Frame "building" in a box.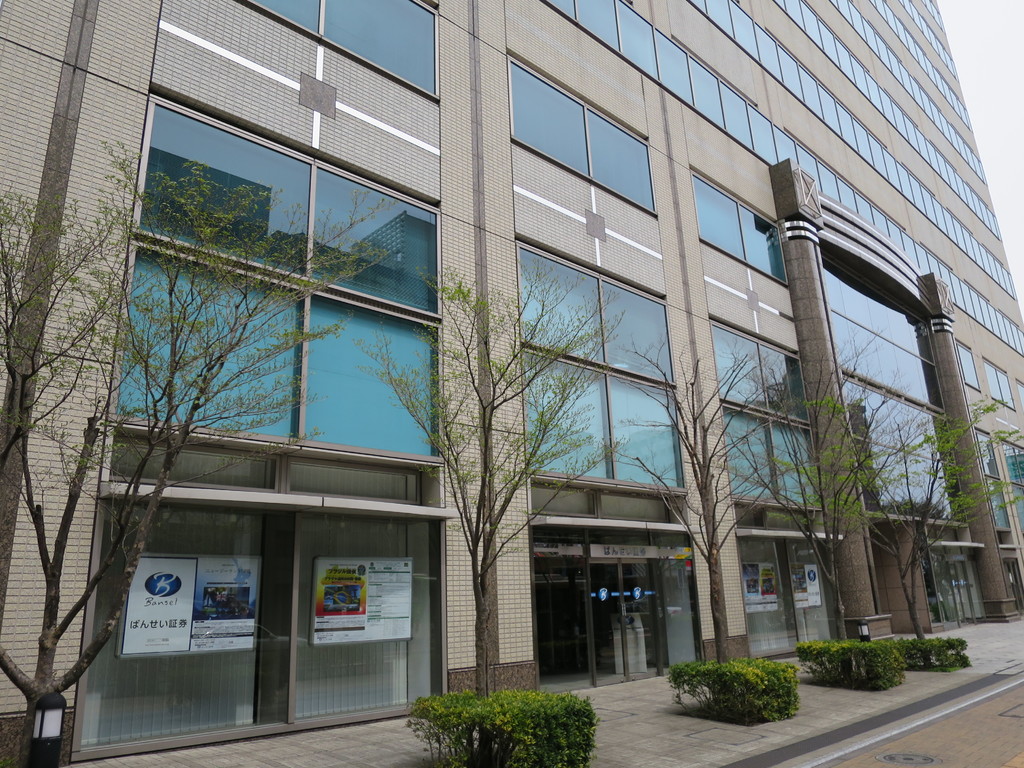
0,0,1023,767.
